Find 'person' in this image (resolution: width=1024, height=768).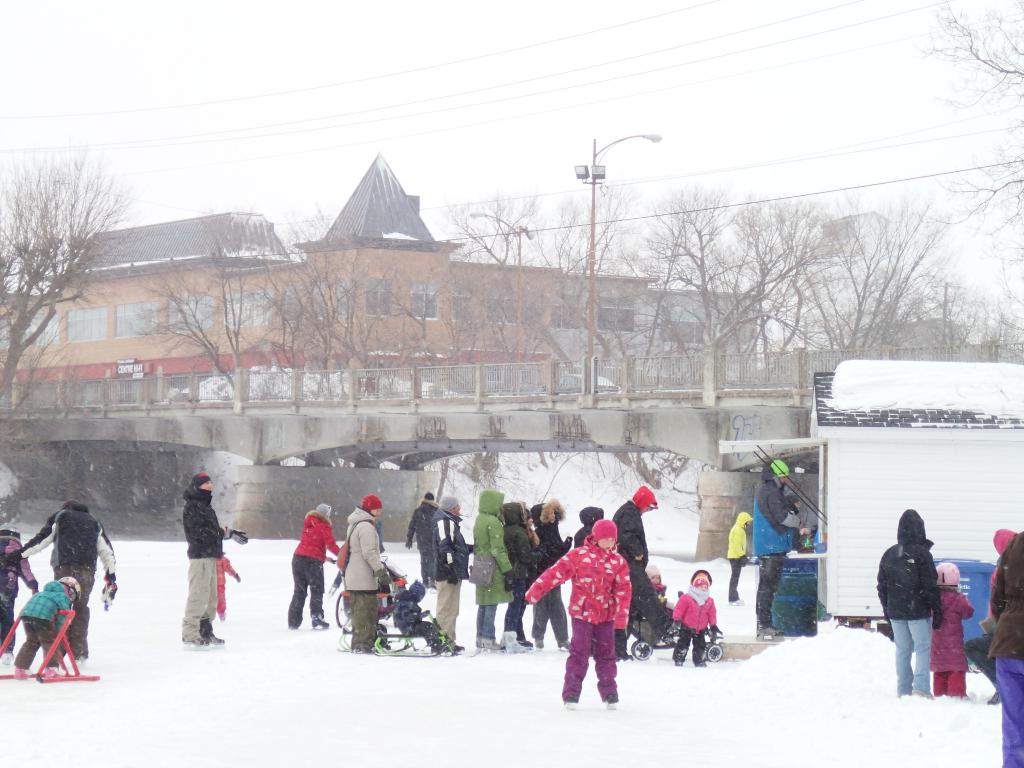
box(336, 494, 394, 658).
